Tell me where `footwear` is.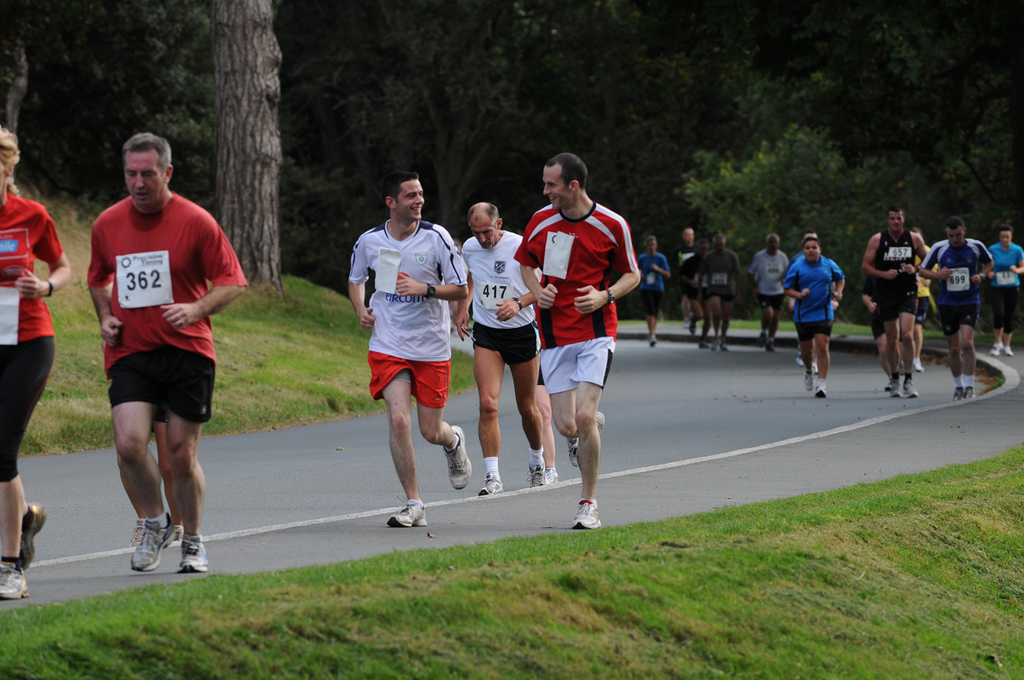
`footwear` is at {"left": 594, "top": 406, "right": 604, "bottom": 431}.
